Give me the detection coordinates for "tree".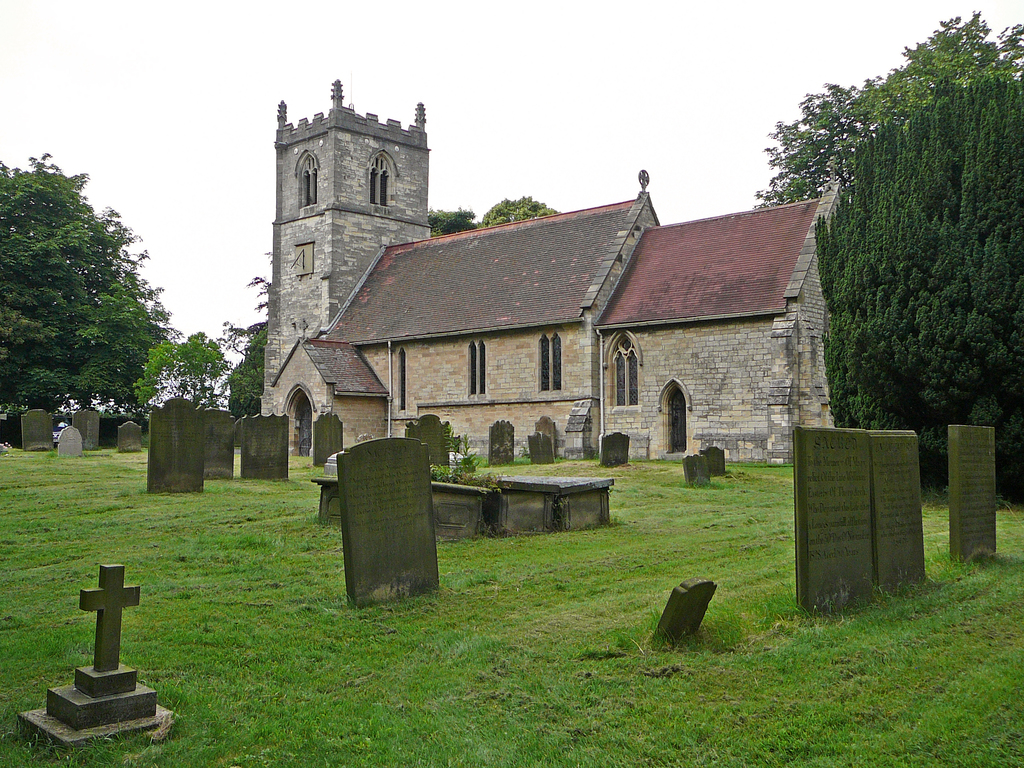
x1=0 y1=150 x2=172 y2=426.
